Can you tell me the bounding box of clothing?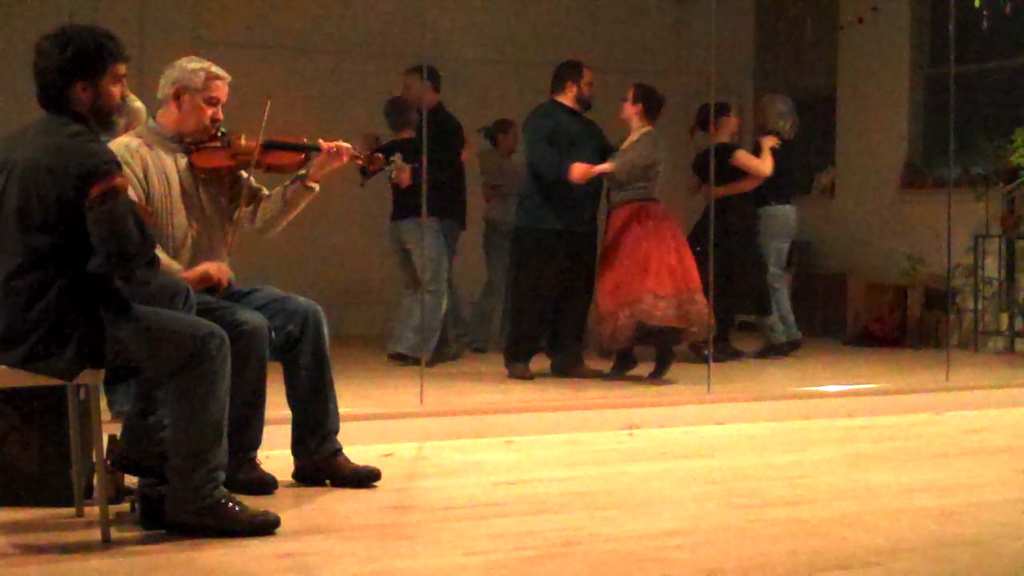
crop(0, 109, 229, 510).
